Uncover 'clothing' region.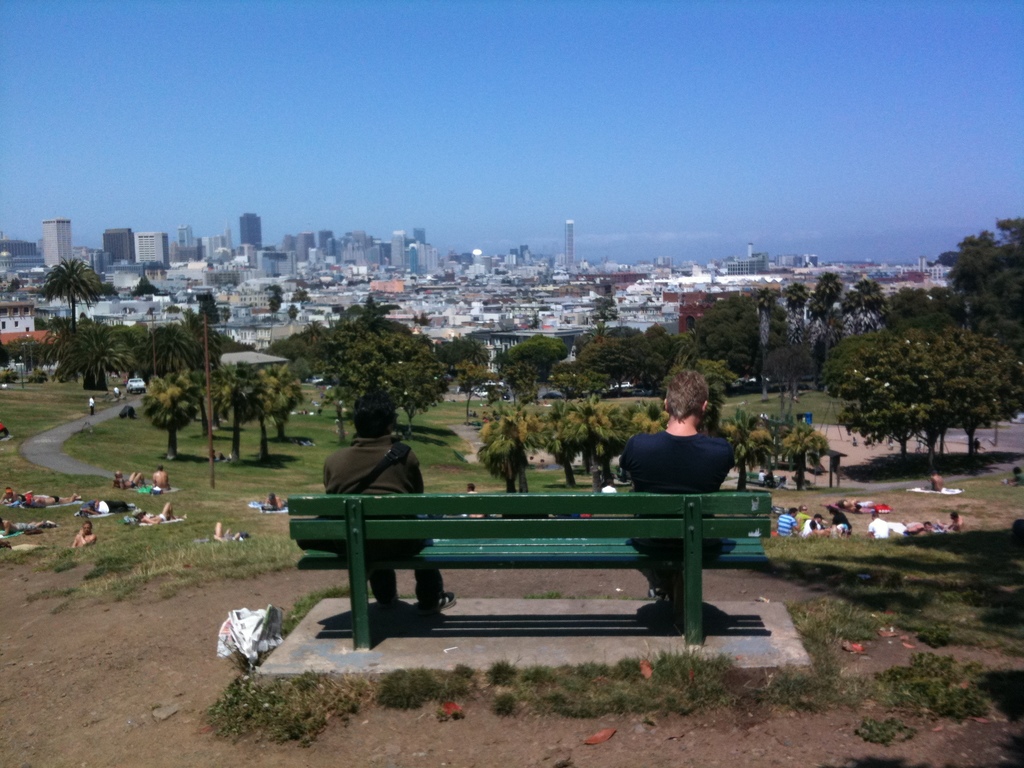
Uncovered: <region>2, 498, 40, 507</region>.
